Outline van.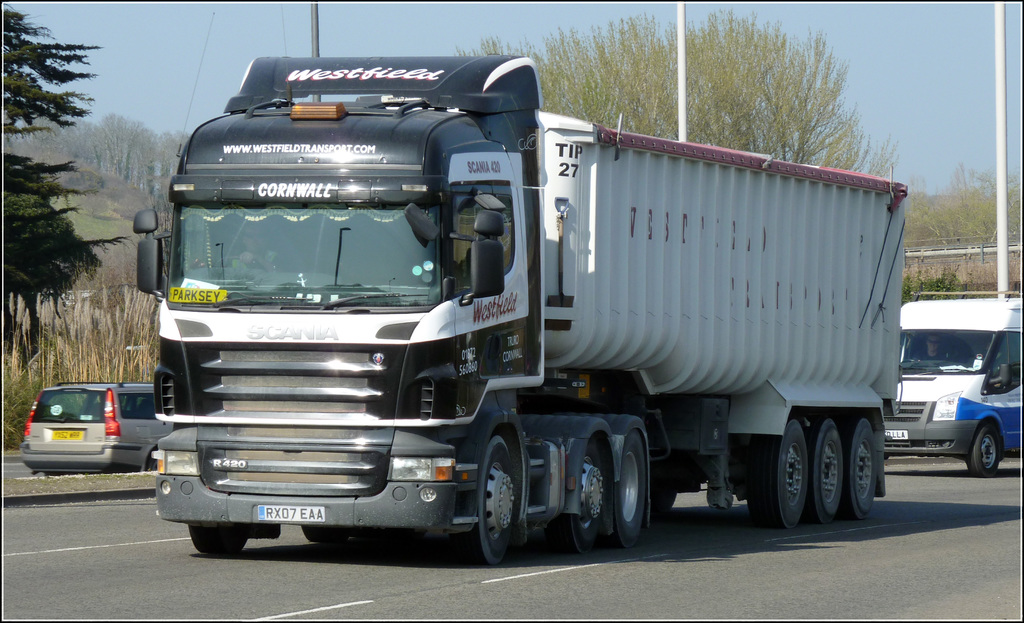
Outline: box(885, 288, 1023, 478).
